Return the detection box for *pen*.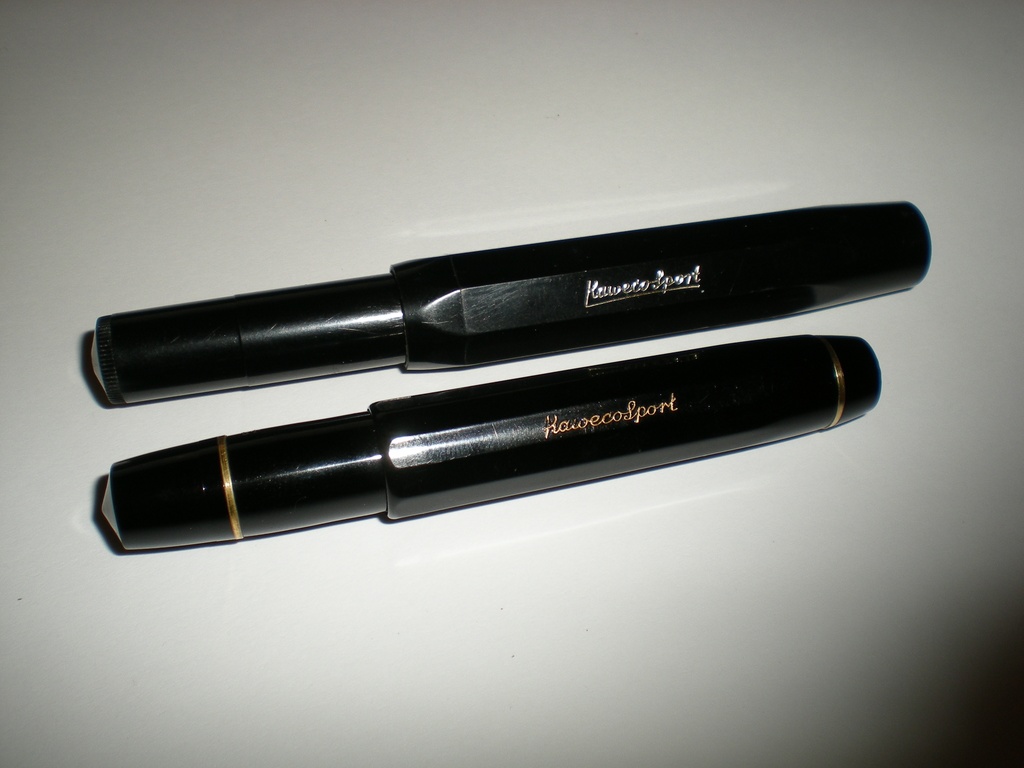
region(107, 333, 893, 556).
